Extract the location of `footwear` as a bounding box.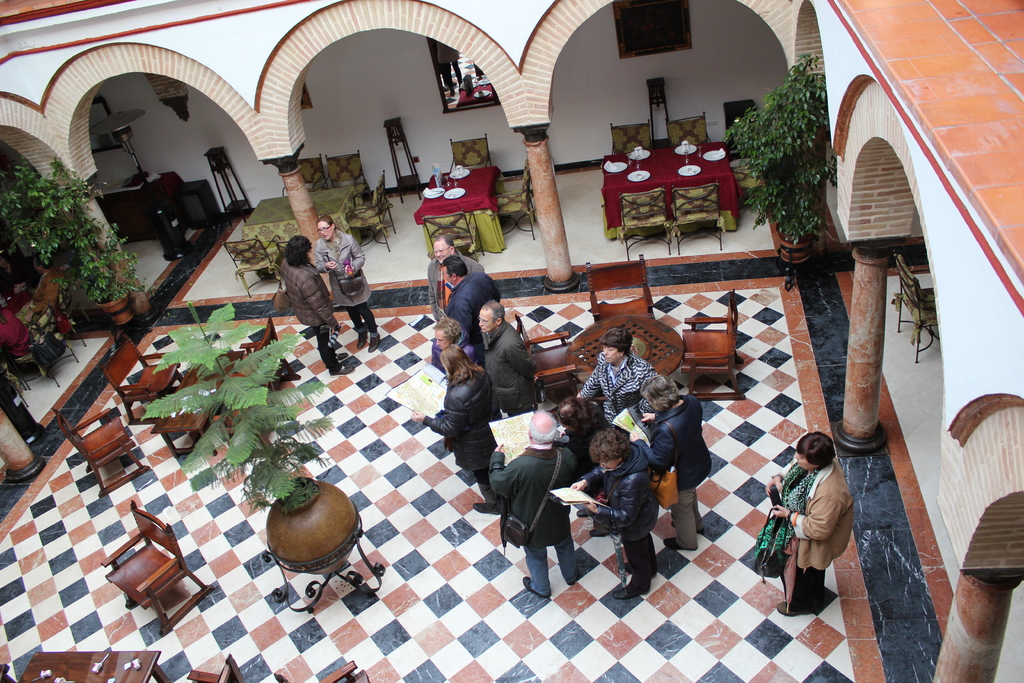
region(660, 533, 697, 552).
